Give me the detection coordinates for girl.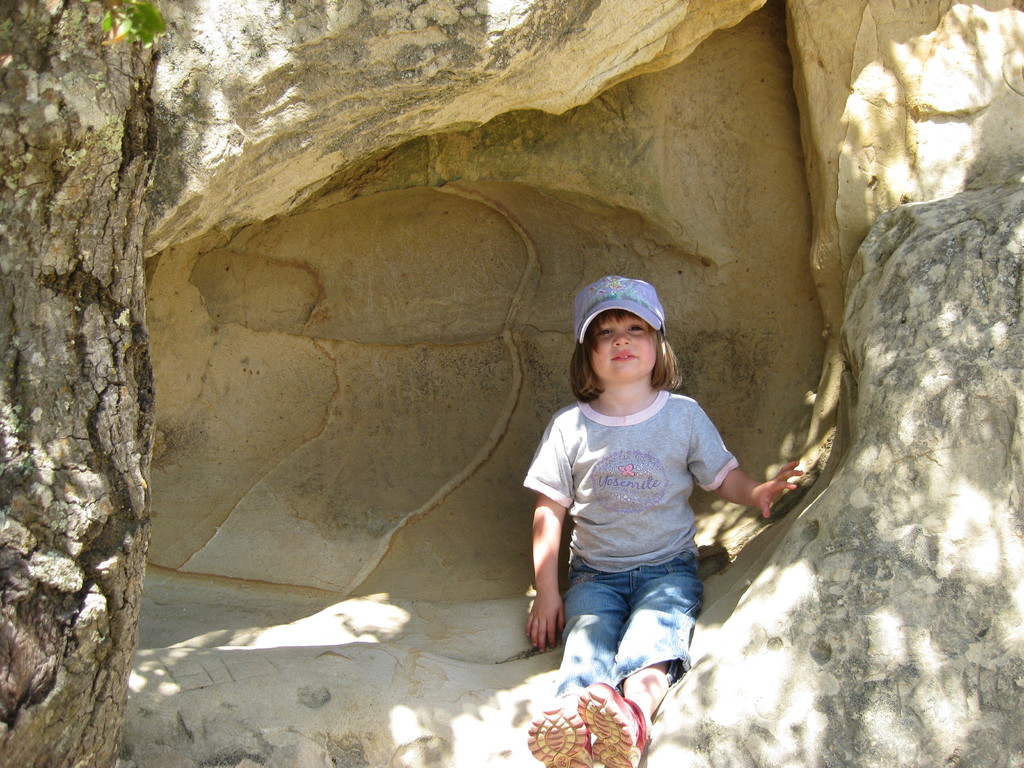
(left=522, top=266, right=809, bottom=767).
